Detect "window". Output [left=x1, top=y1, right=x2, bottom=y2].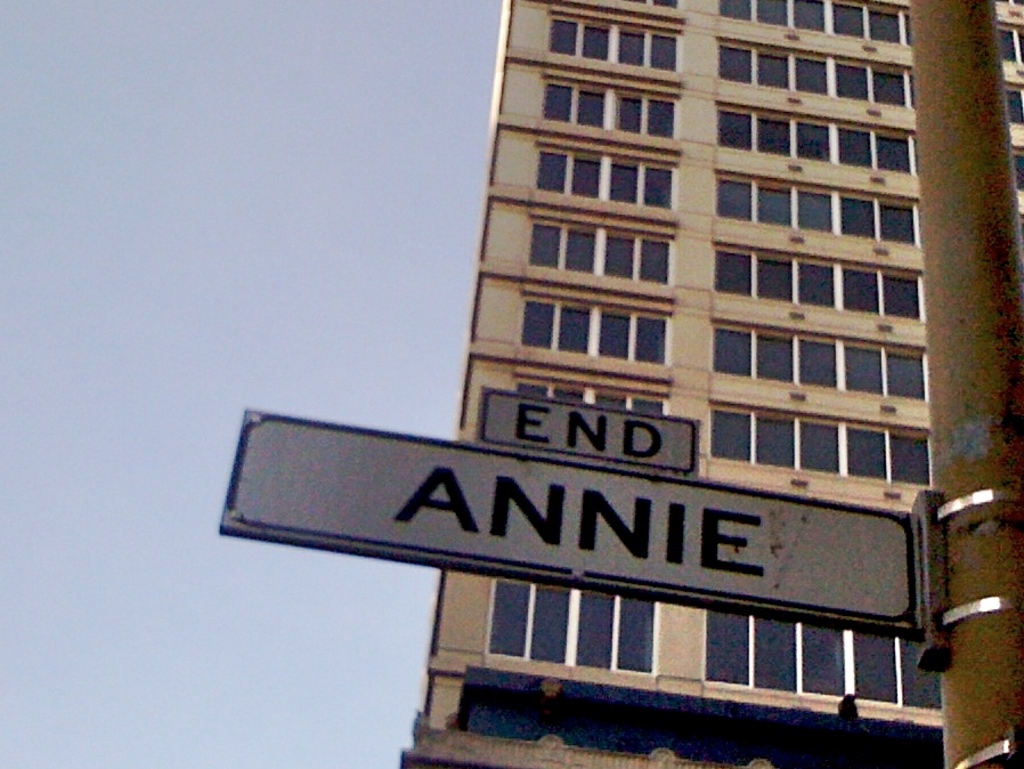
[left=652, top=30, right=674, bottom=66].
